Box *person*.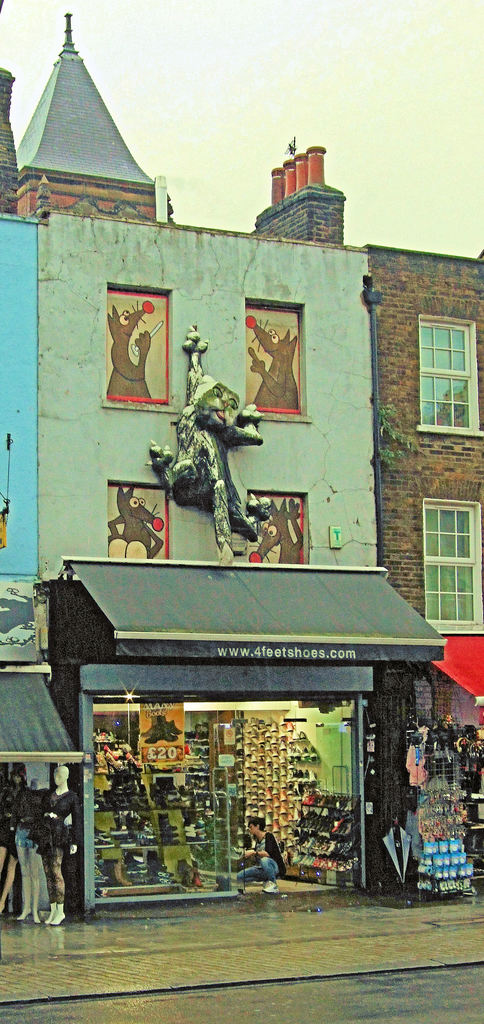
l=234, t=819, r=285, b=888.
